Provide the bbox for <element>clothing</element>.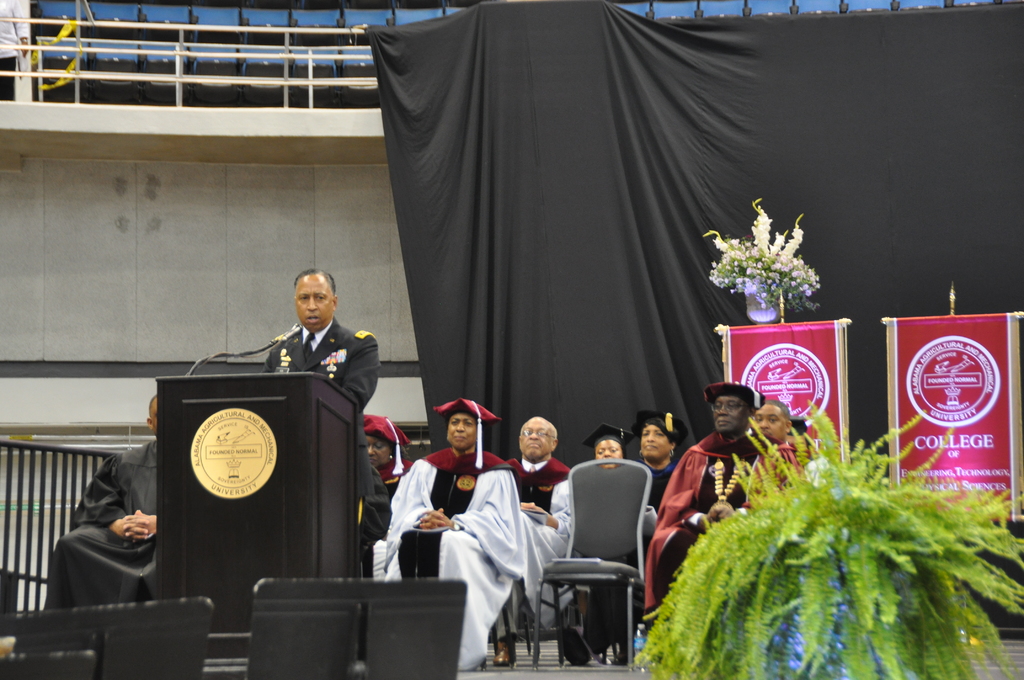
crop(262, 318, 383, 560).
